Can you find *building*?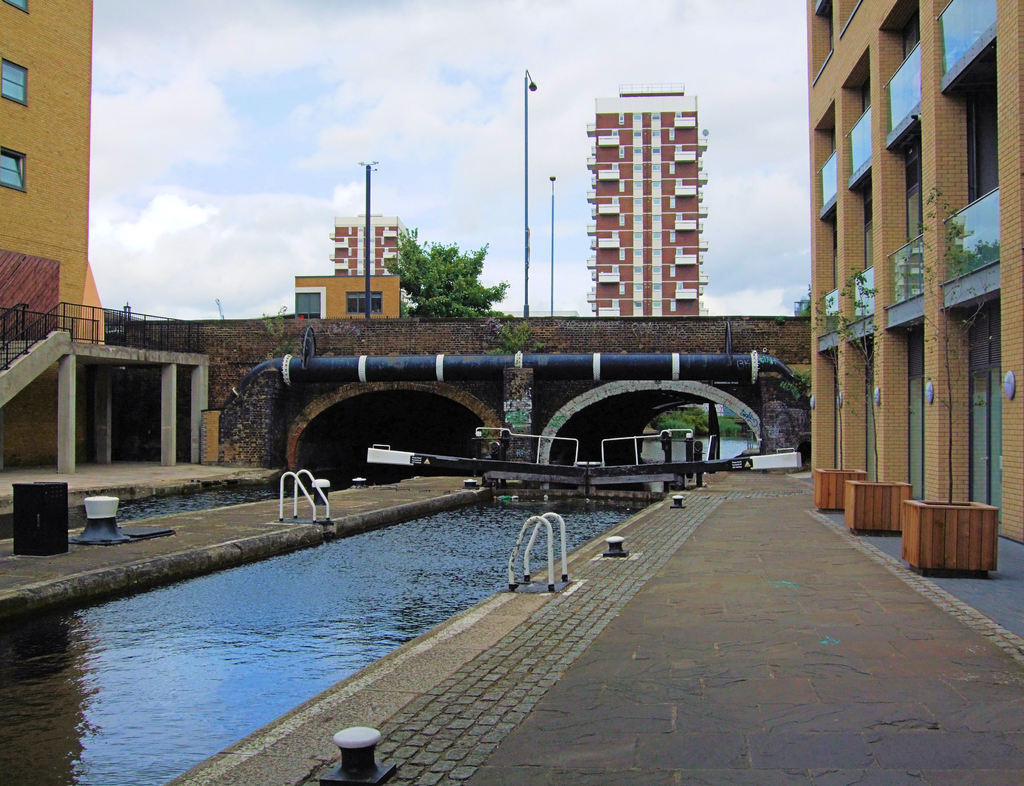
Yes, bounding box: bbox(292, 277, 396, 327).
